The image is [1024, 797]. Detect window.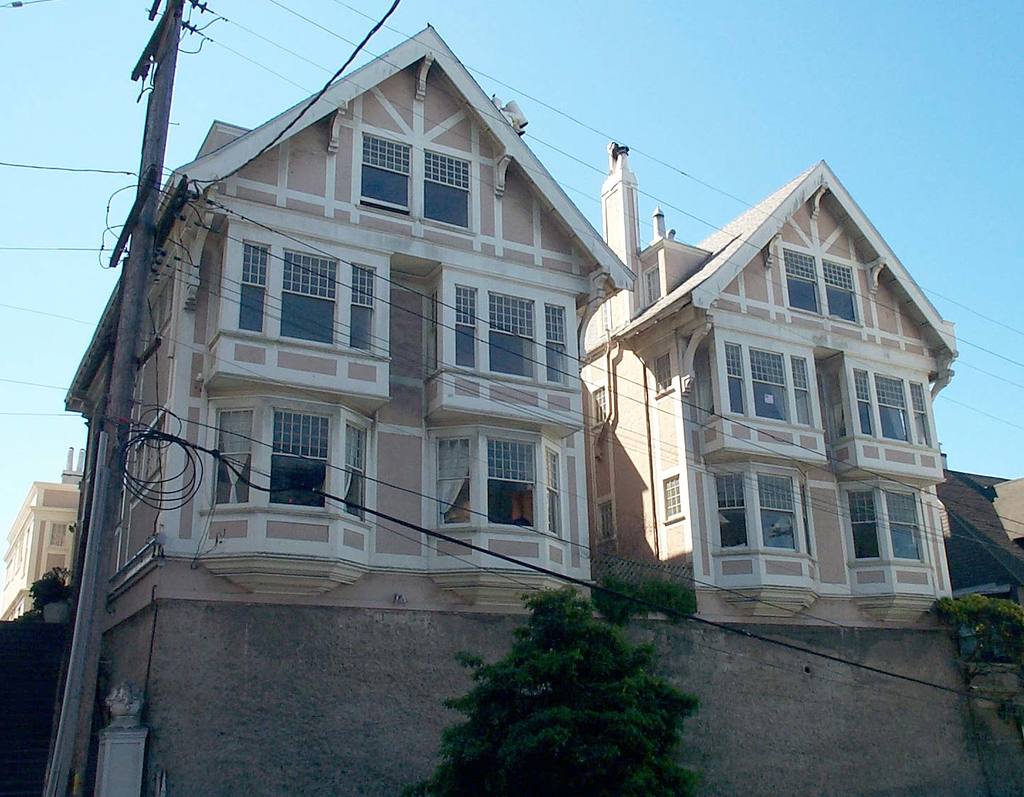
Detection: x1=269, y1=405, x2=331, y2=504.
